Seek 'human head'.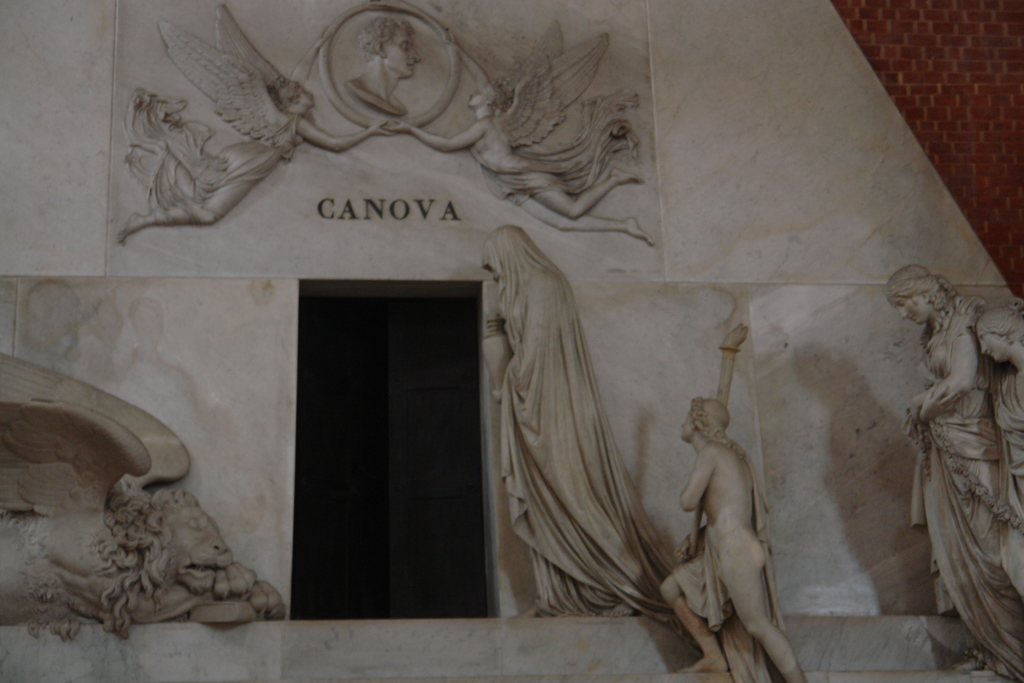
x1=468 y1=81 x2=508 y2=110.
